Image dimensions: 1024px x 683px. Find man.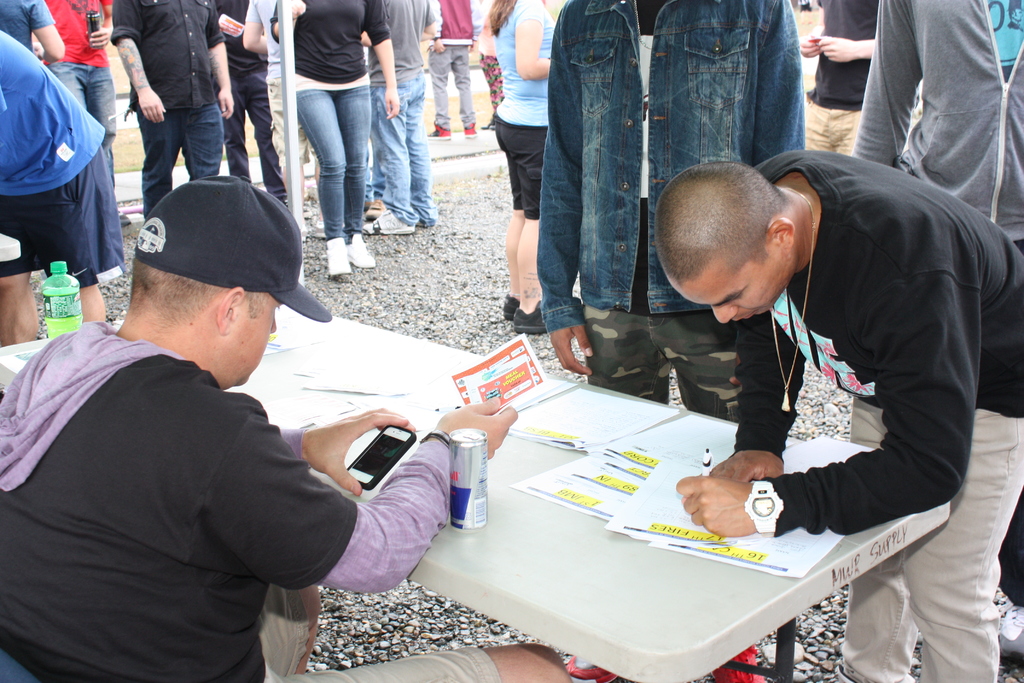
(left=652, top=136, right=1023, bottom=682).
